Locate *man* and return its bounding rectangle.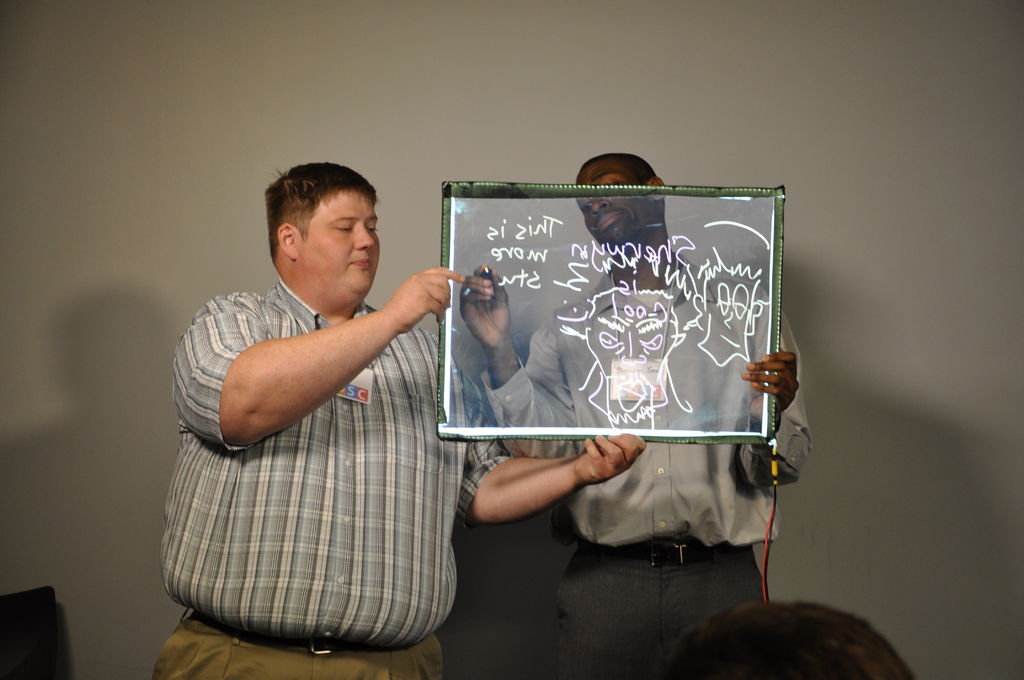
[left=458, top=152, right=814, bottom=679].
